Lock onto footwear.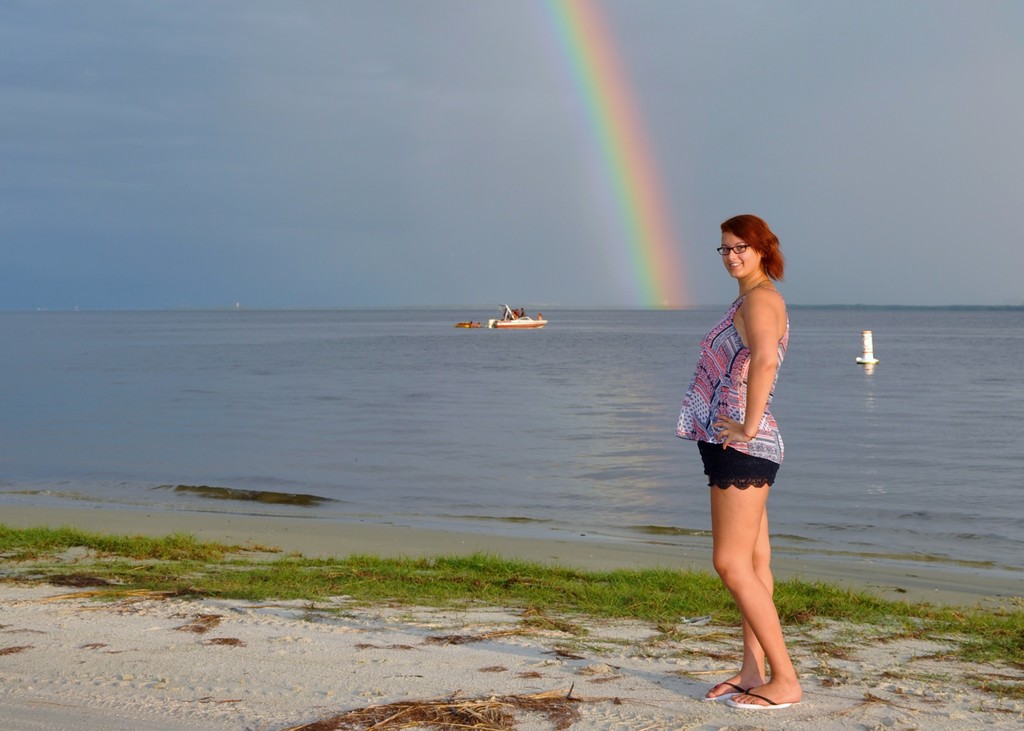
Locked: <region>703, 675, 744, 701</region>.
